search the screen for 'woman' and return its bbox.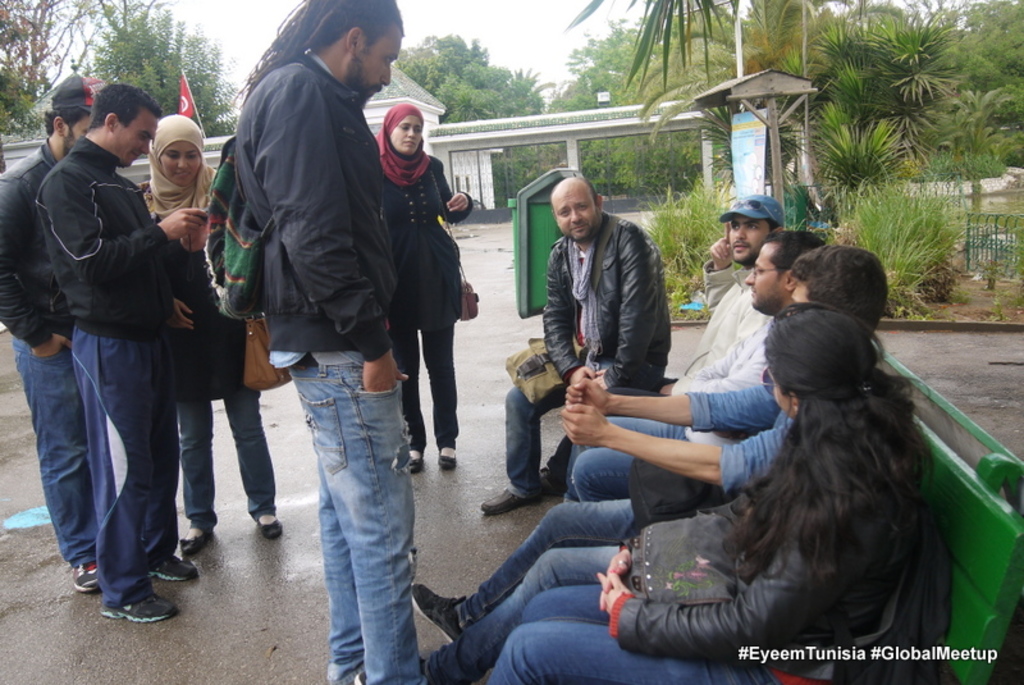
Found: <bbox>547, 219, 965, 684</bbox>.
